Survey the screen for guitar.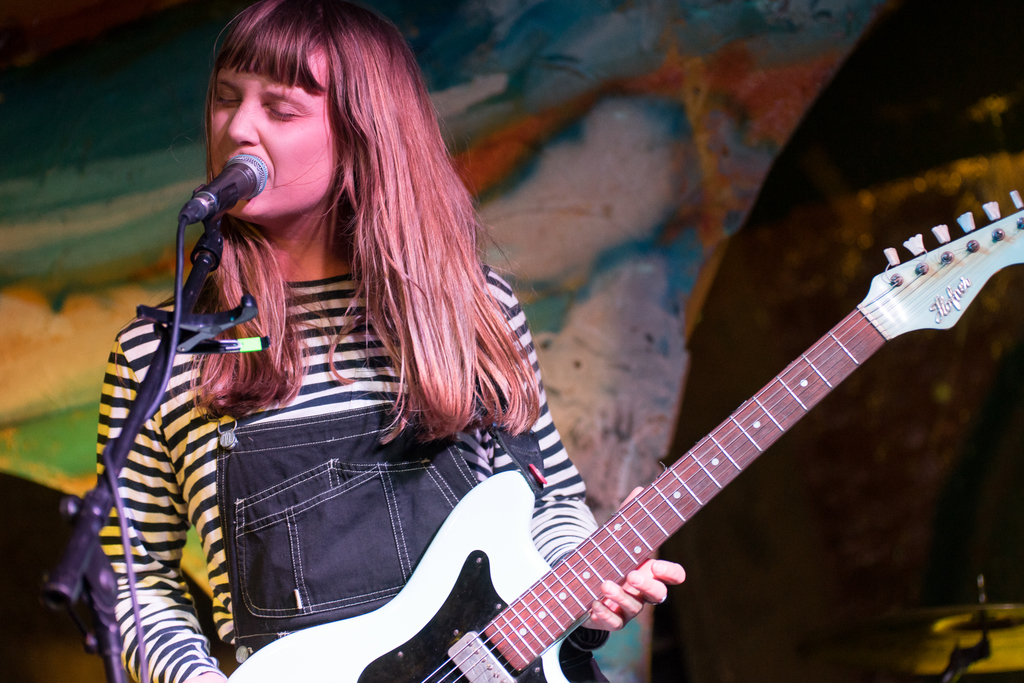
Survey found: box(223, 182, 1023, 682).
